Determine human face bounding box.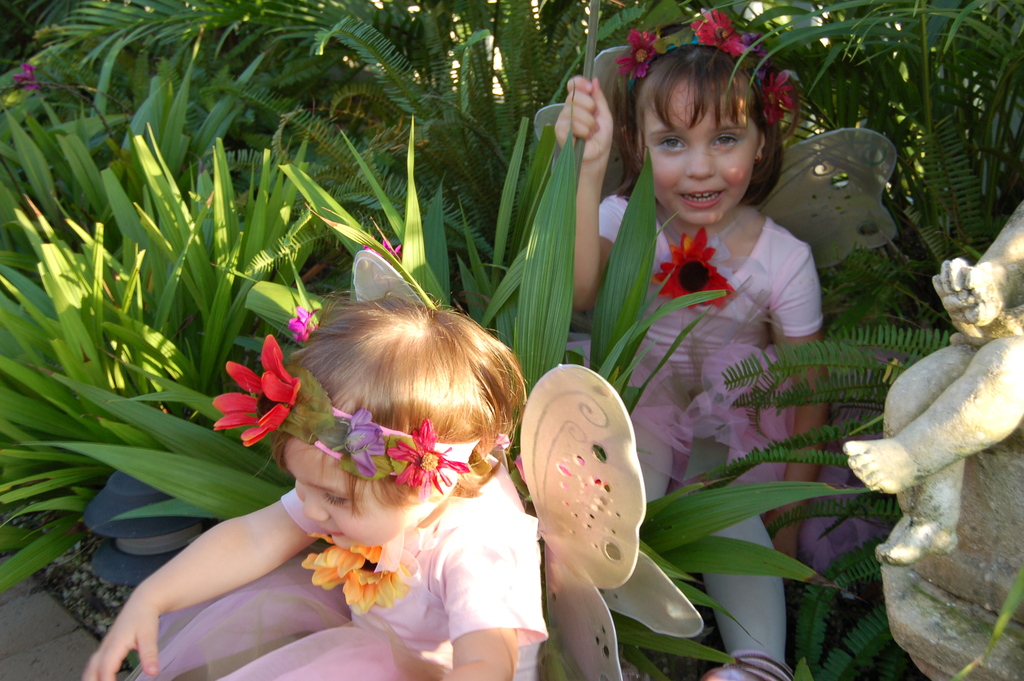
Determined: rect(634, 72, 759, 225).
